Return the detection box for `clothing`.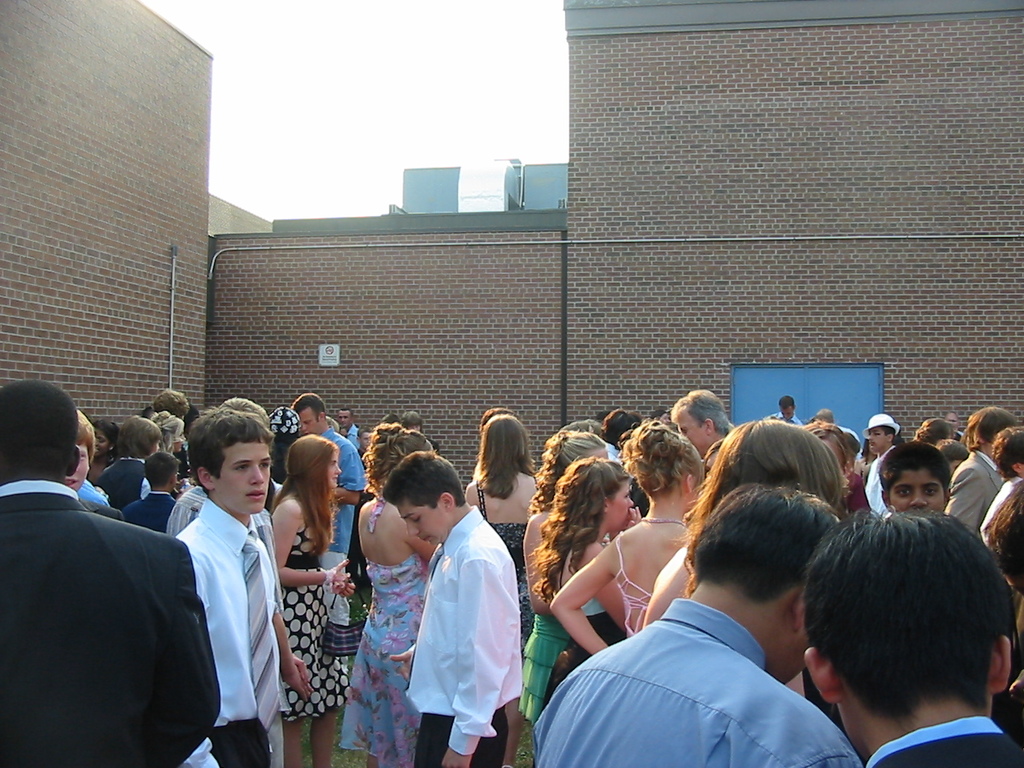
(left=876, top=714, right=1023, bottom=767).
